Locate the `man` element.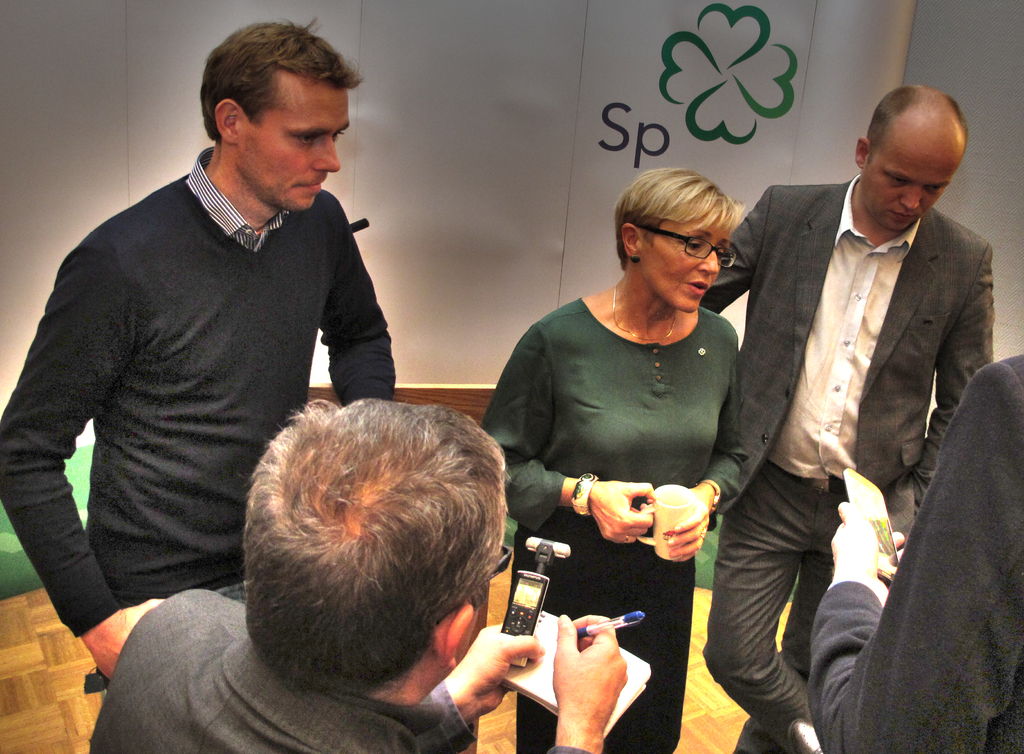
Element bbox: bbox=(1, 18, 397, 692).
